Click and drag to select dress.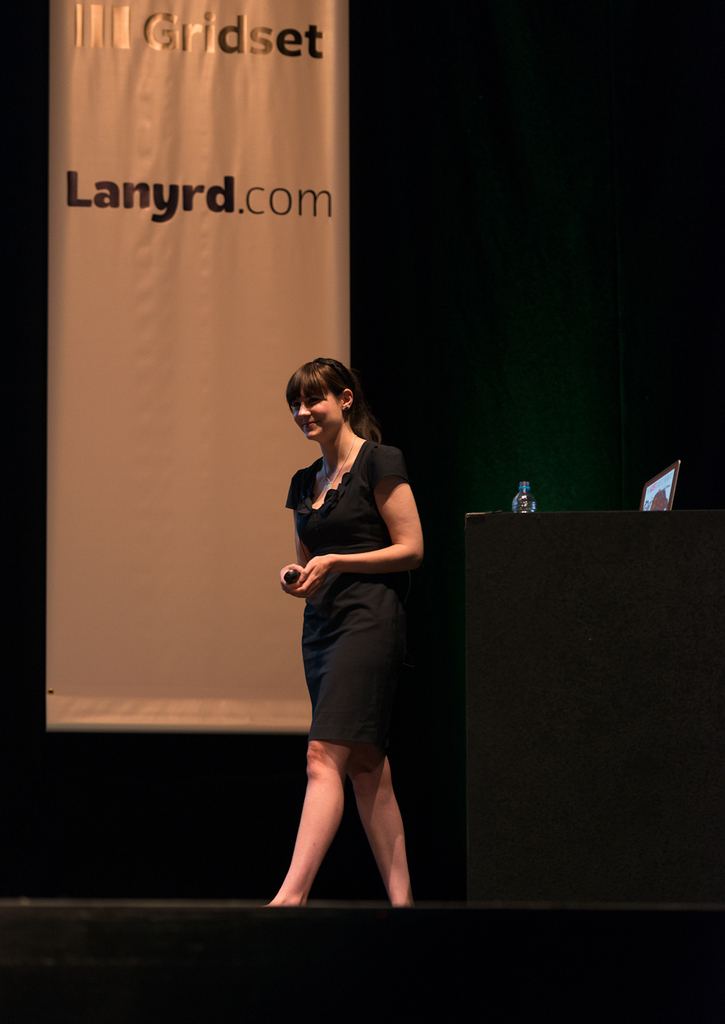
Selection: bbox(286, 440, 416, 744).
